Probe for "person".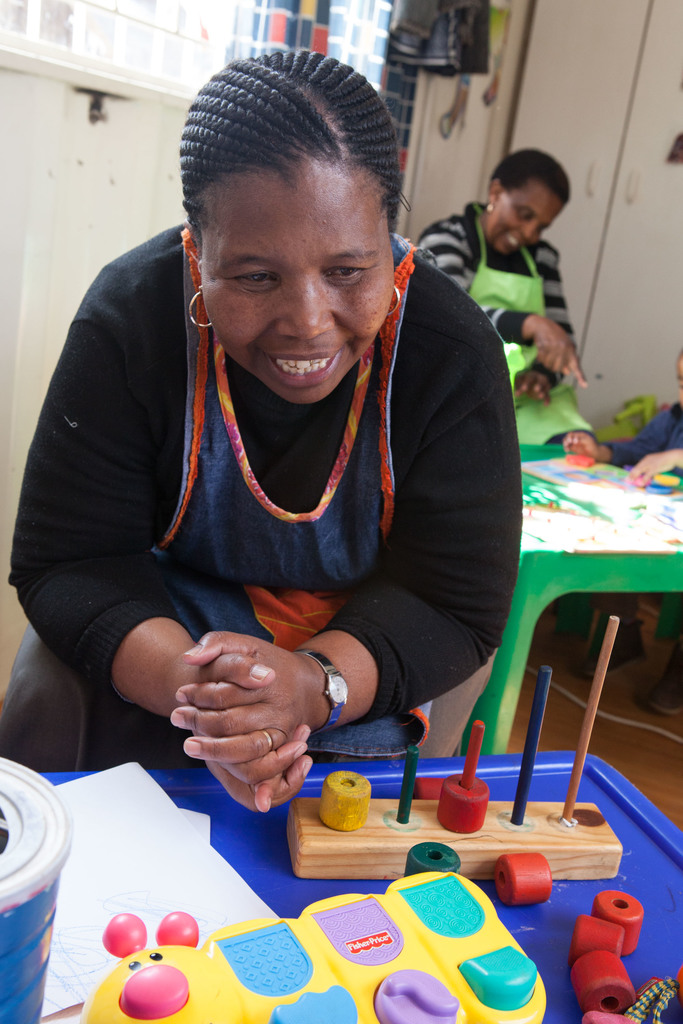
Probe result: box=[0, 47, 529, 776].
